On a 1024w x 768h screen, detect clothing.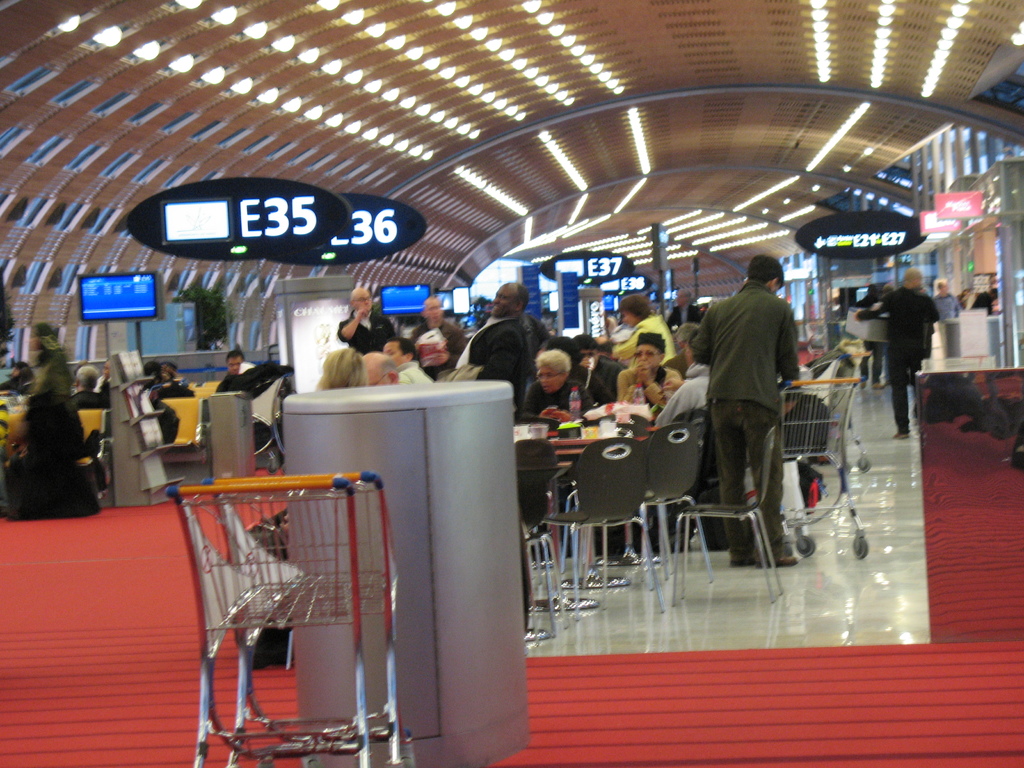
x1=0, y1=467, x2=102, y2=514.
